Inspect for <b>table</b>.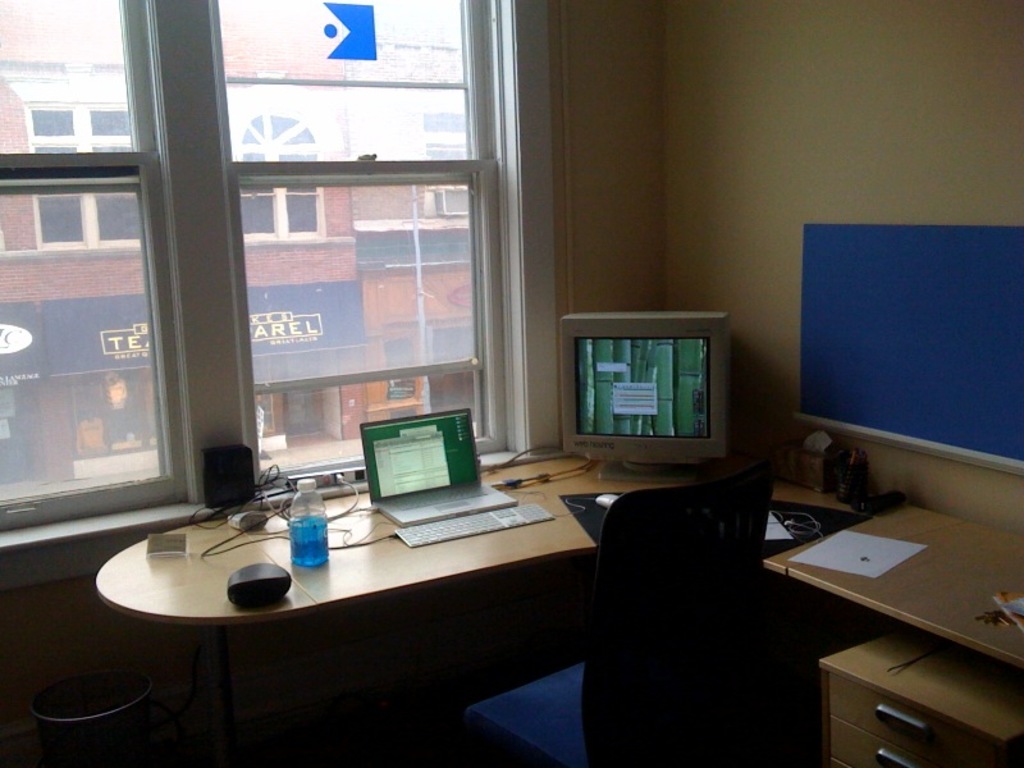
Inspection: 95/454/872/755.
